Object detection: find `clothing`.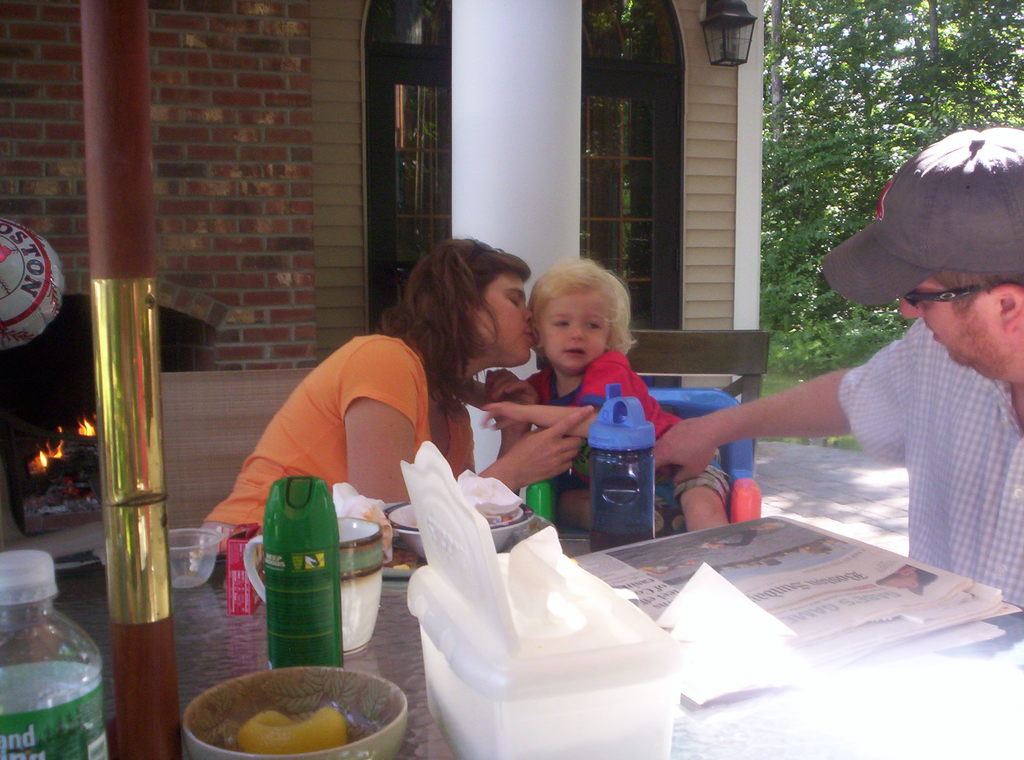
pyautogui.locateOnScreen(841, 319, 1023, 610).
